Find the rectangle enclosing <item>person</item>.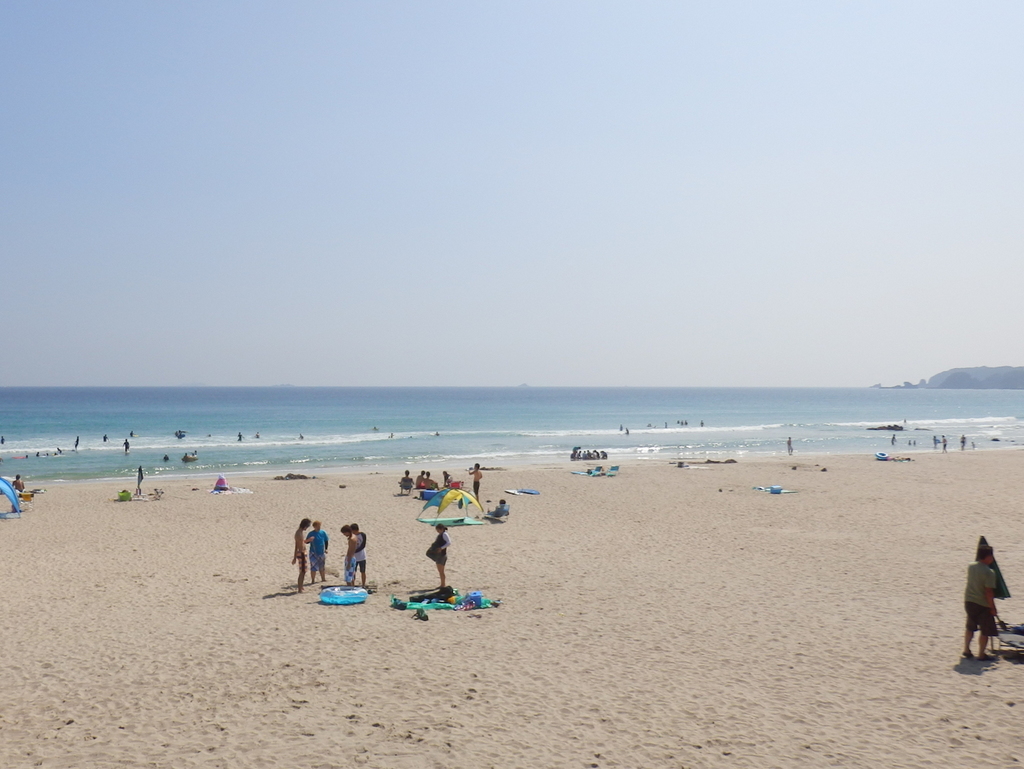
region(490, 497, 510, 516).
